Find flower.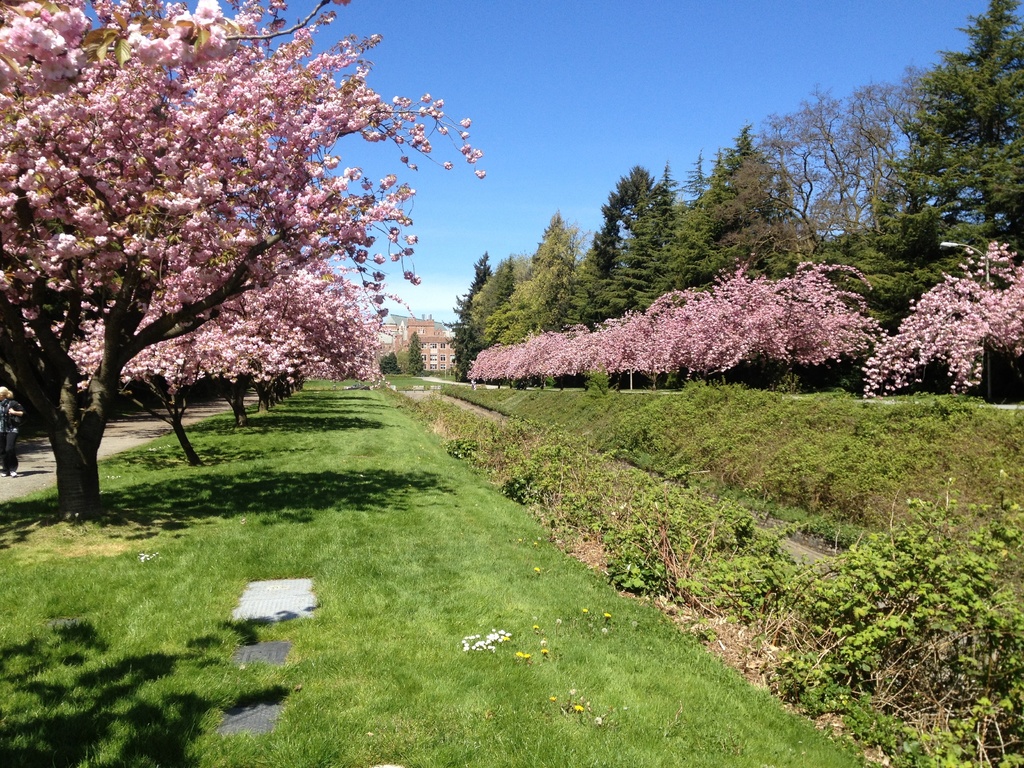
box(585, 607, 594, 611).
